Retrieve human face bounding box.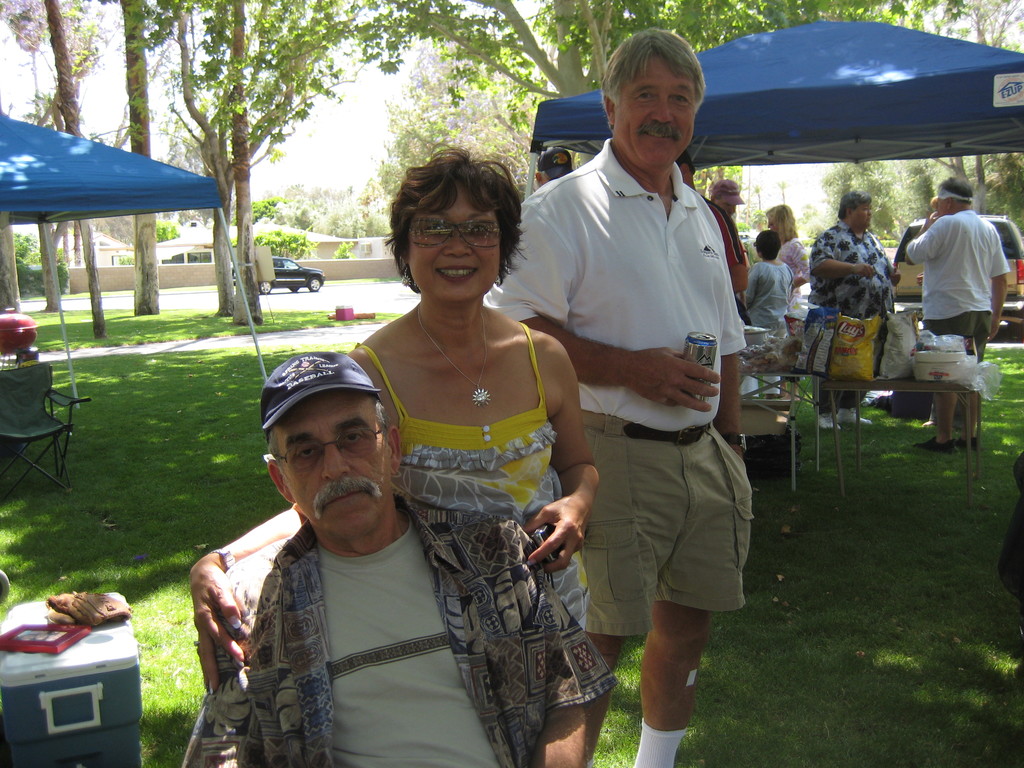
Bounding box: (x1=411, y1=185, x2=502, y2=308).
